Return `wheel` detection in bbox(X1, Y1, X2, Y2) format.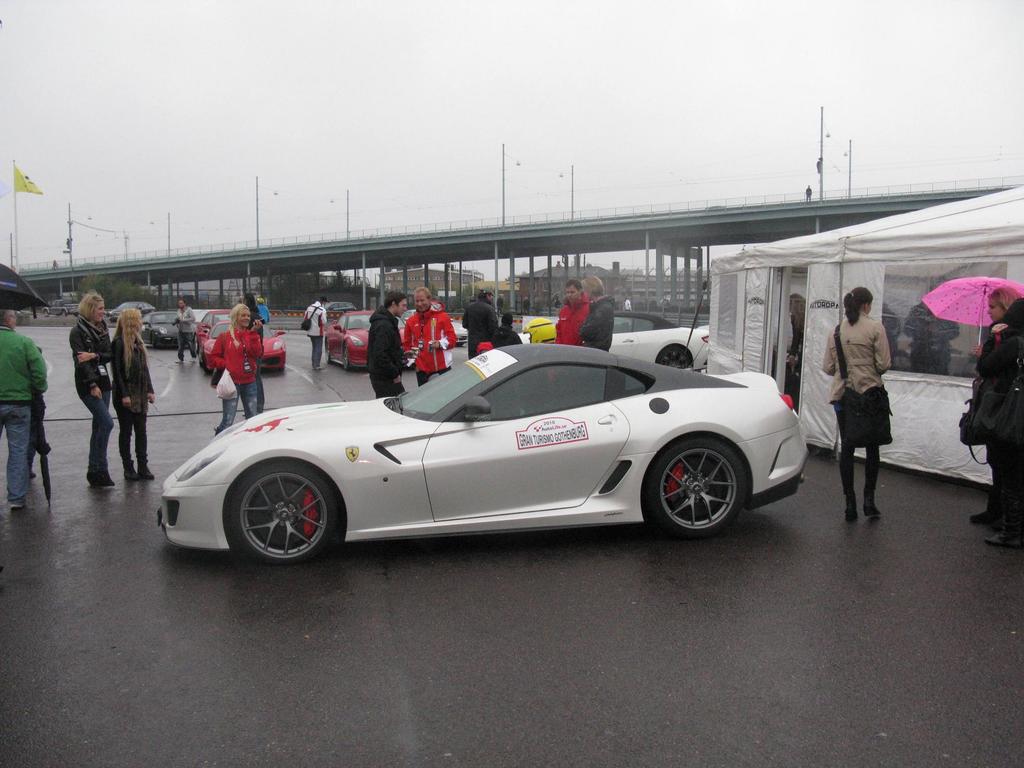
bbox(42, 307, 49, 317).
